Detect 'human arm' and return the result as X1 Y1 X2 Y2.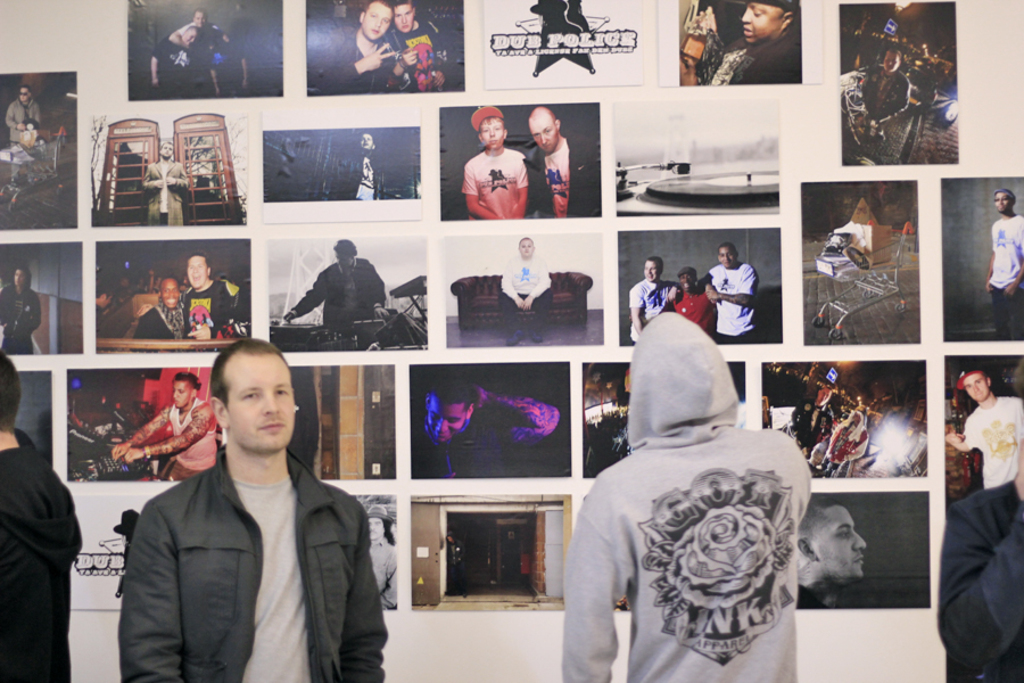
476 388 561 455.
